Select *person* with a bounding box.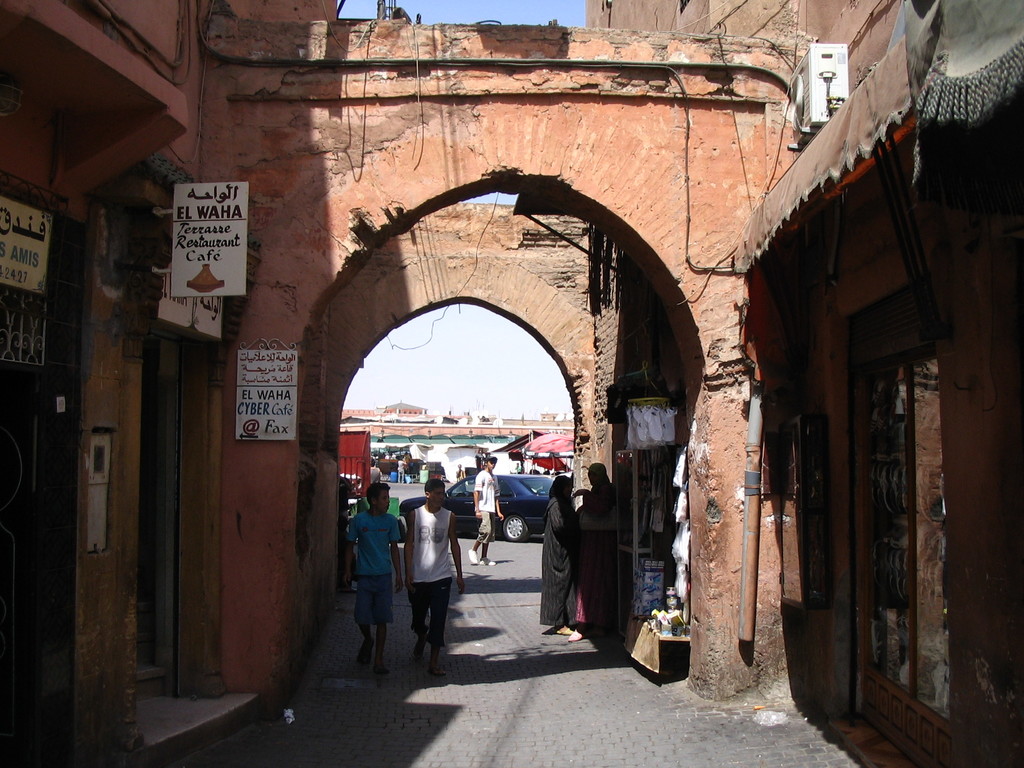
box=[540, 464, 578, 630].
